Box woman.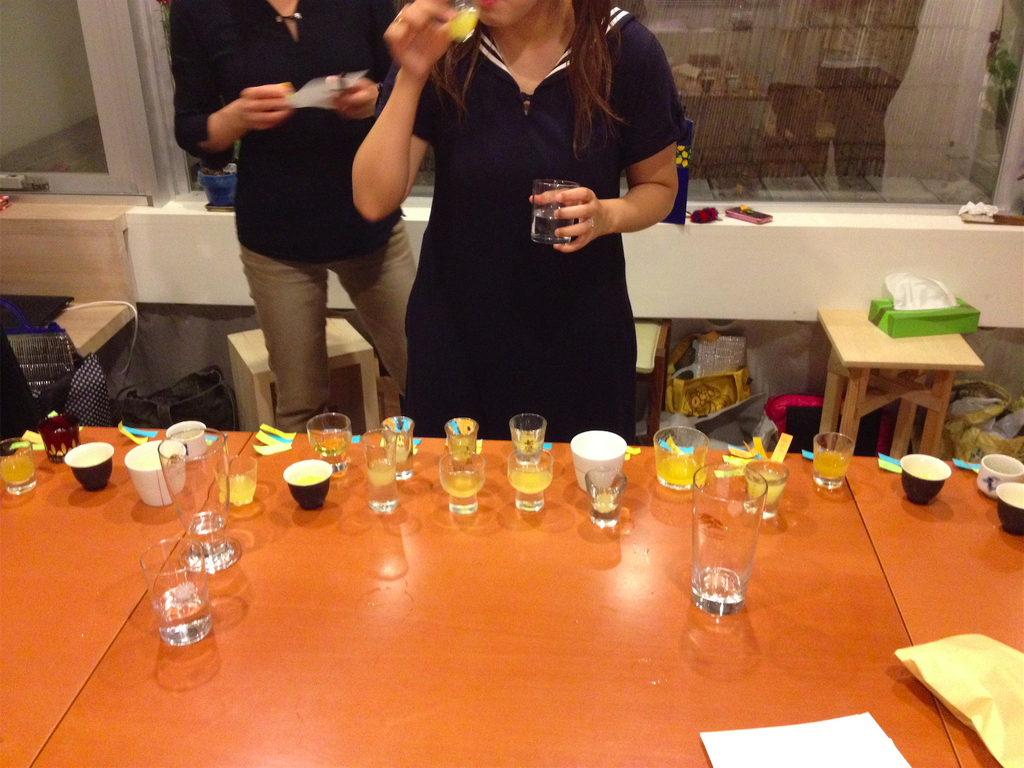
box(332, 0, 673, 434).
